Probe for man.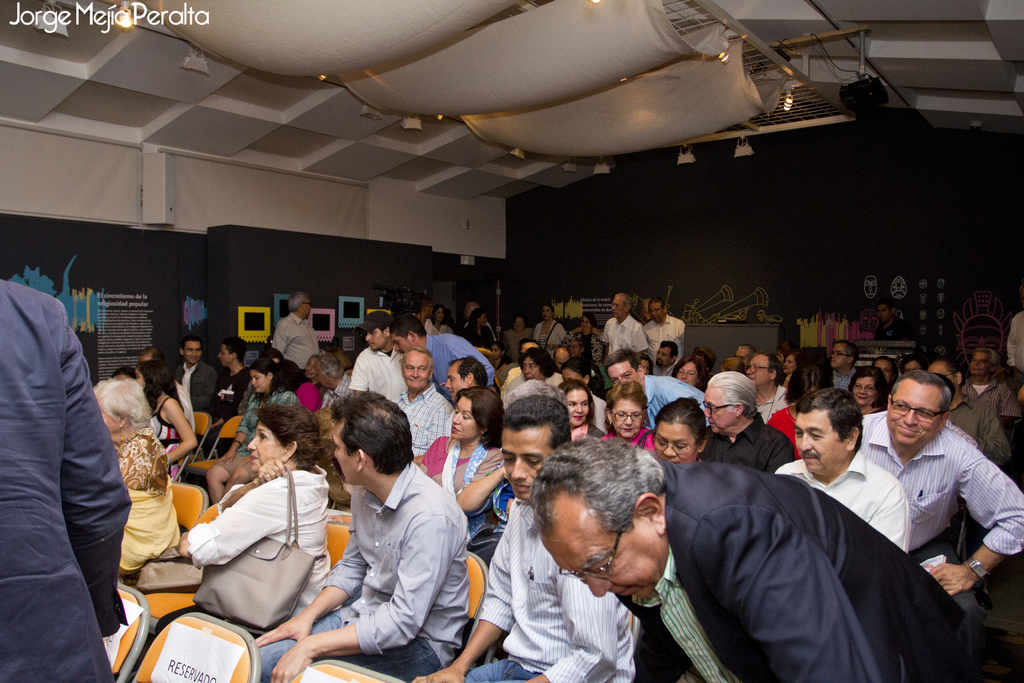
Probe result: (left=401, top=347, right=452, bottom=457).
